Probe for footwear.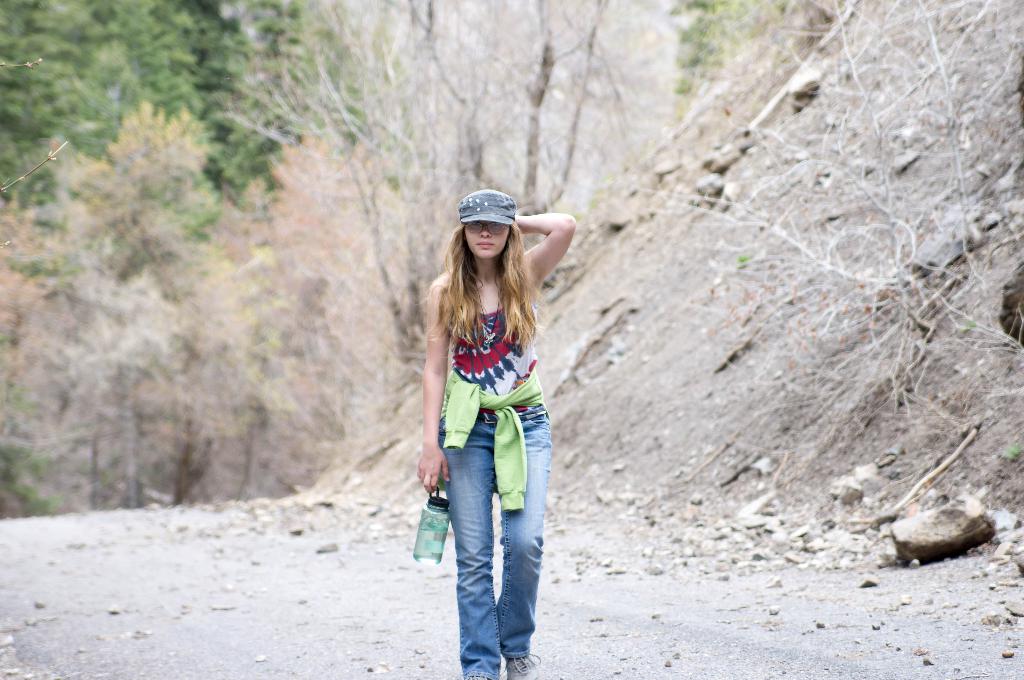
Probe result: locate(510, 651, 540, 679).
